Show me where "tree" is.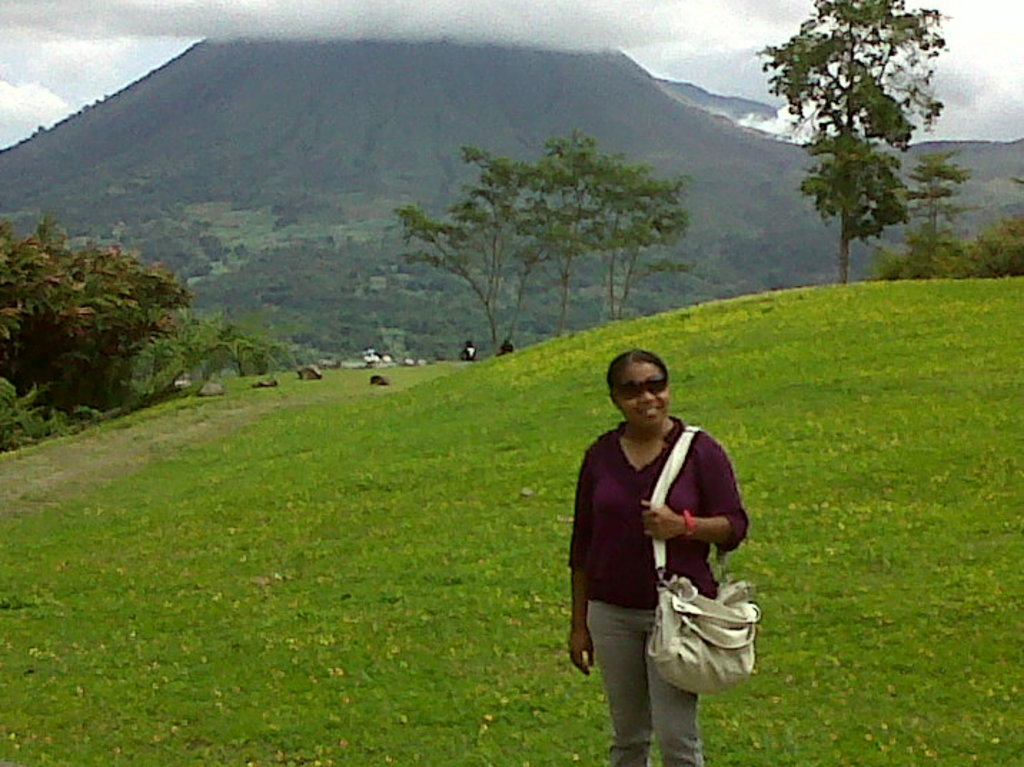
"tree" is at [908, 147, 980, 239].
